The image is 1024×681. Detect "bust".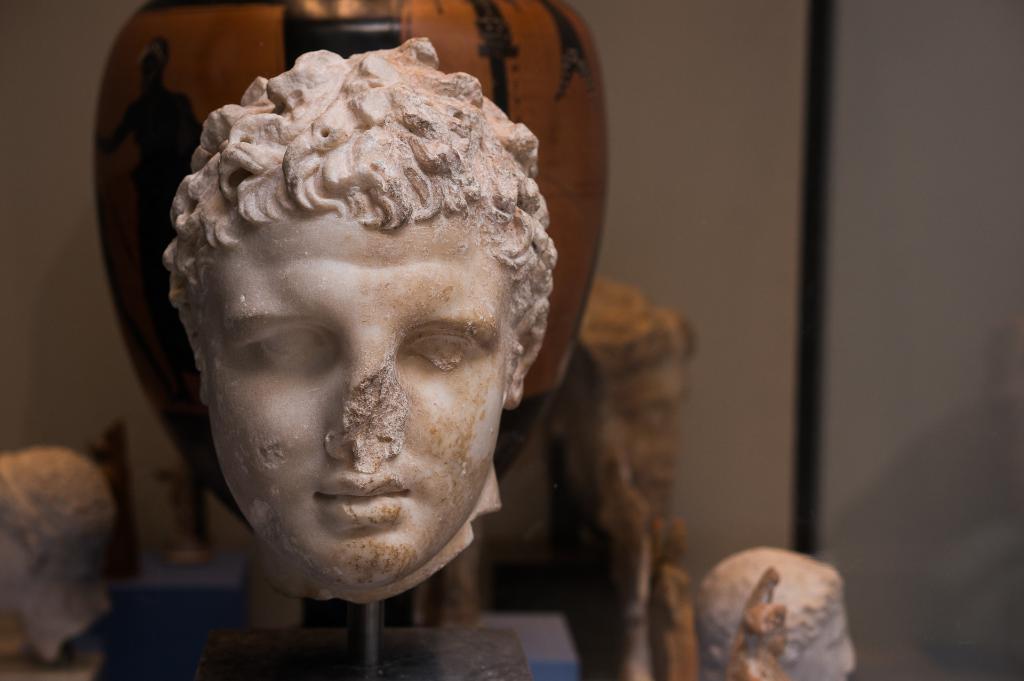
Detection: [537,271,700,577].
